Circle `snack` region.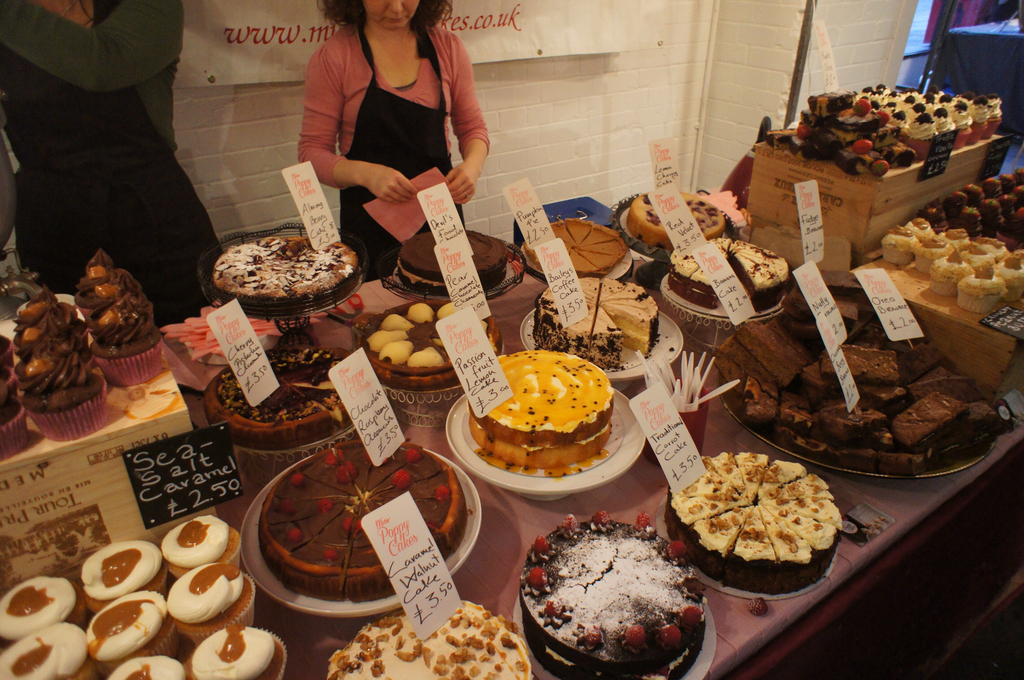
Region: left=0, top=508, right=294, bottom=679.
